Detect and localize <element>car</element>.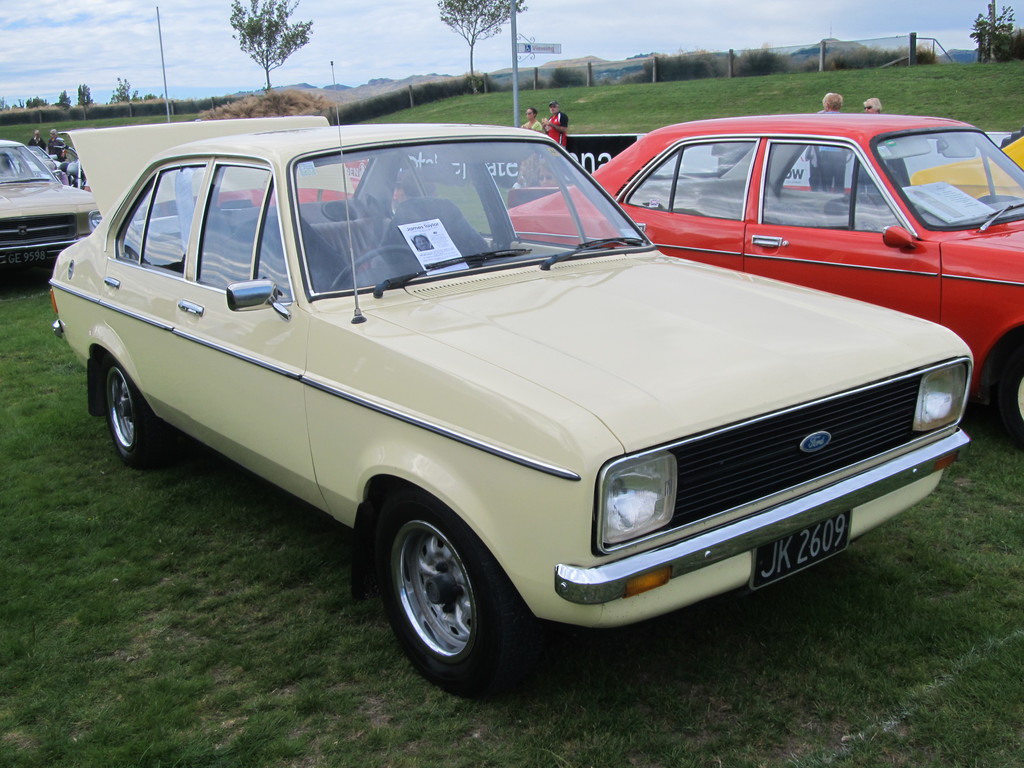
Localized at <region>506, 111, 1023, 444</region>.
